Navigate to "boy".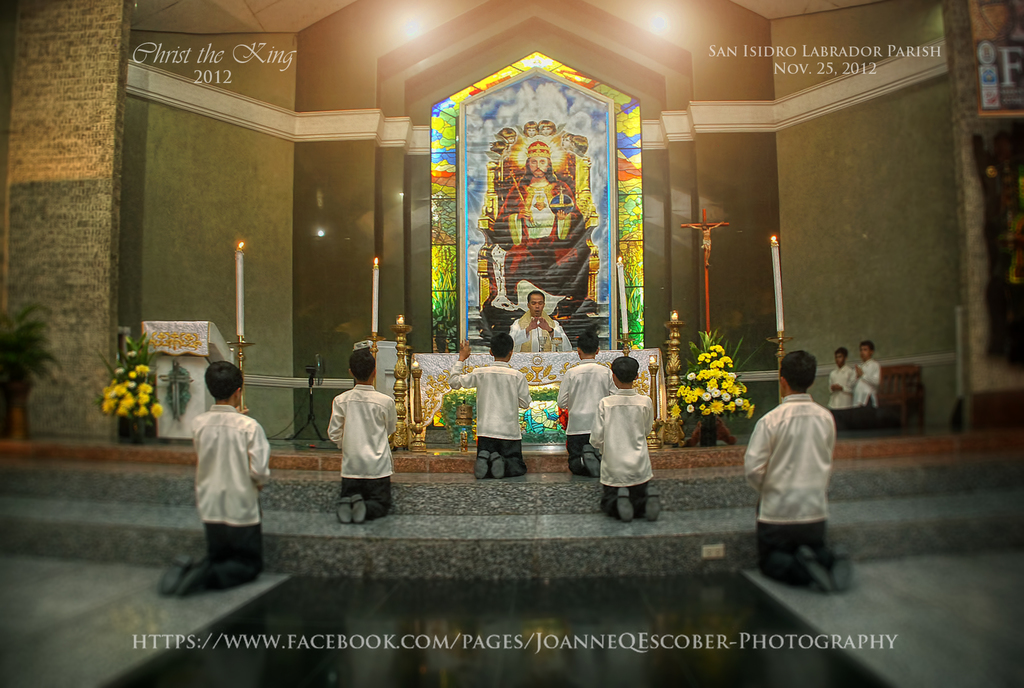
Navigation target: {"x1": 588, "y1": 356, "x2": 659, "y2": 525}.
